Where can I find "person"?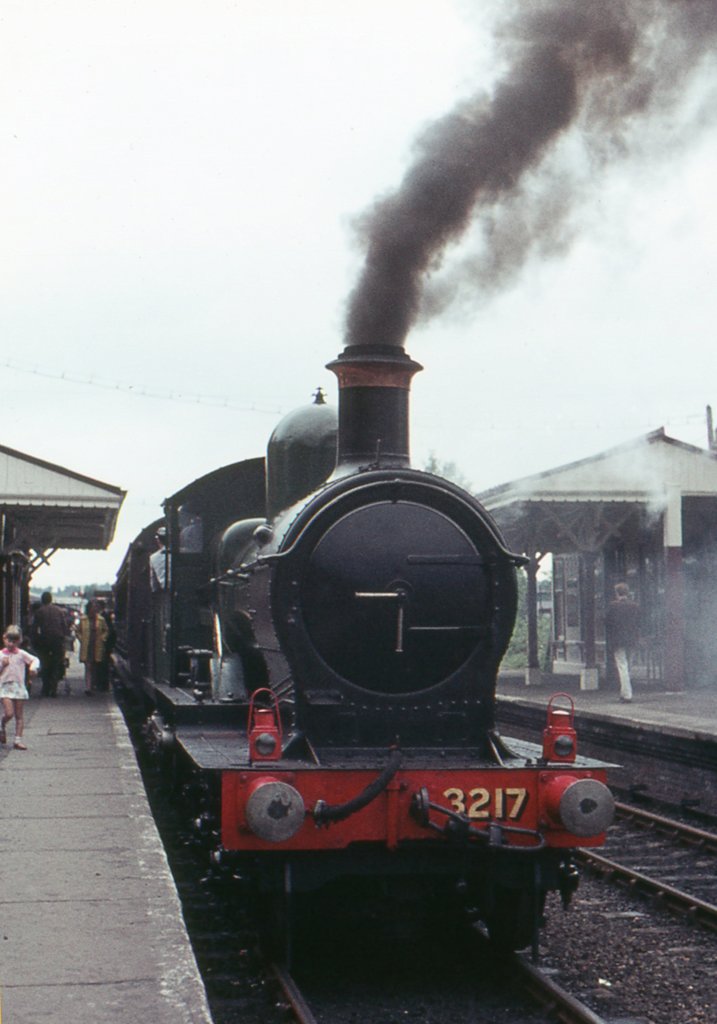
You can find it at region(72, 595, 109, 691).
